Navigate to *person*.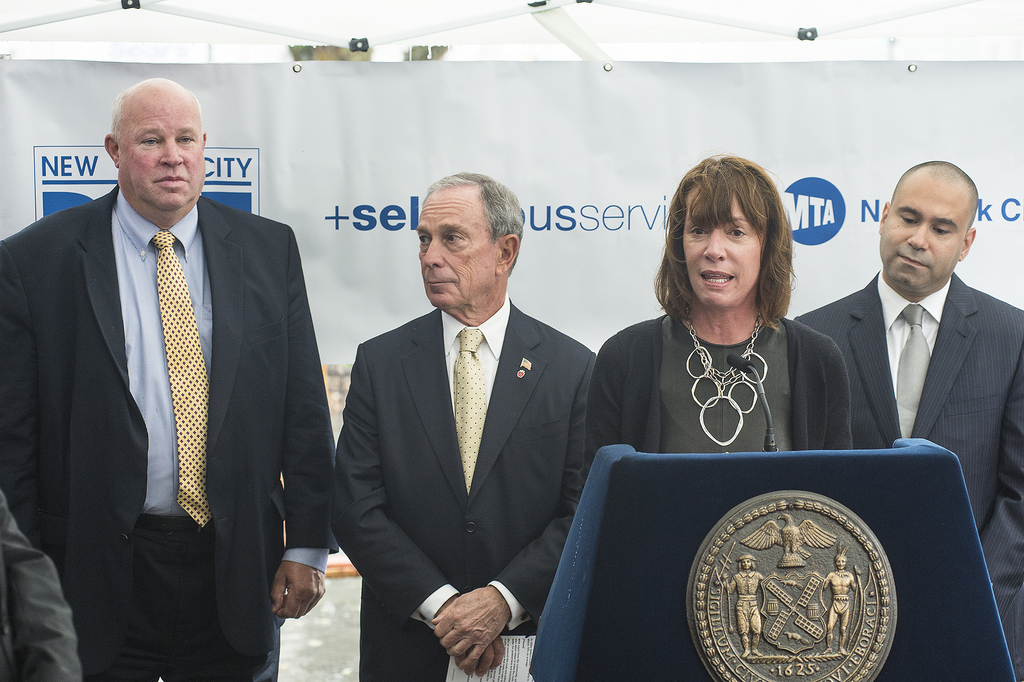
Navigation target: region(0, 76, 337, 681).
